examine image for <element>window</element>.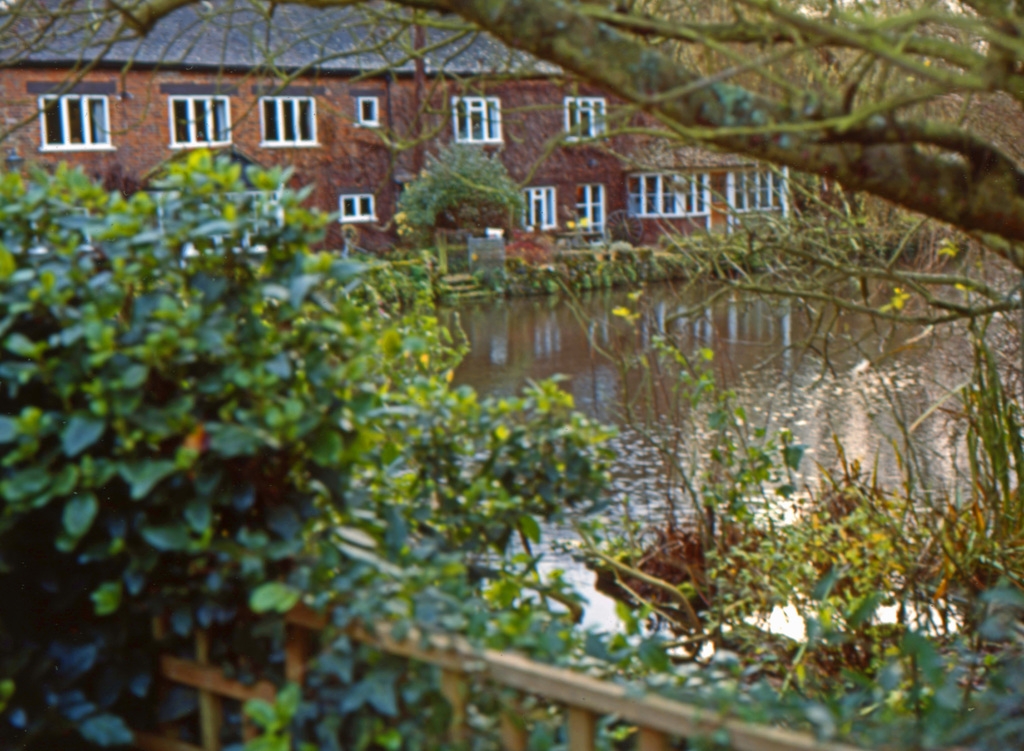
Examination result: crop(621, 161, 719, 226).
